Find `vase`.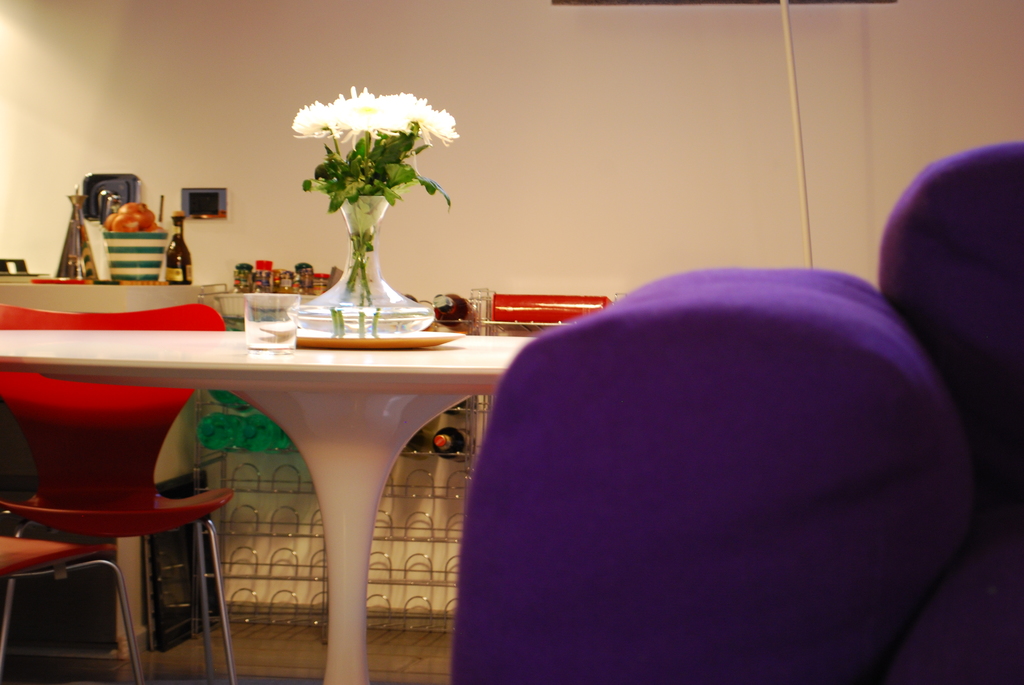
x1=285 y1=189 x2=437 y2=340.
